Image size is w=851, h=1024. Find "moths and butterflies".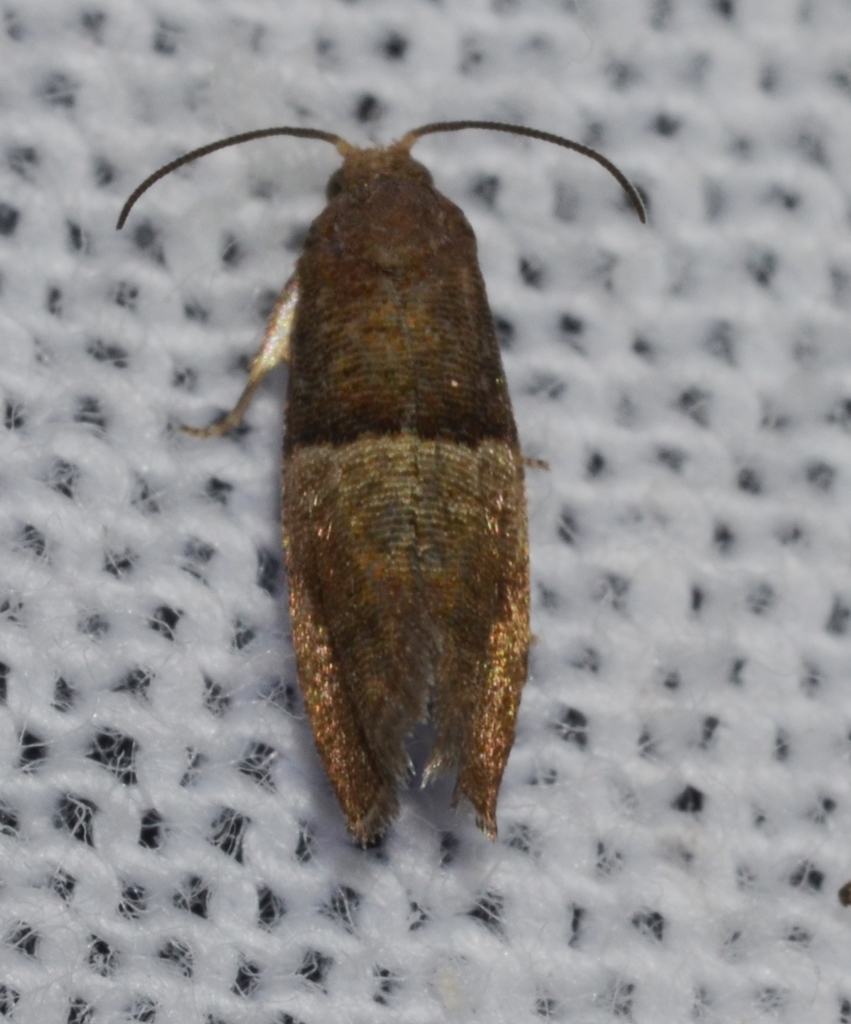
110 119 651 851.
